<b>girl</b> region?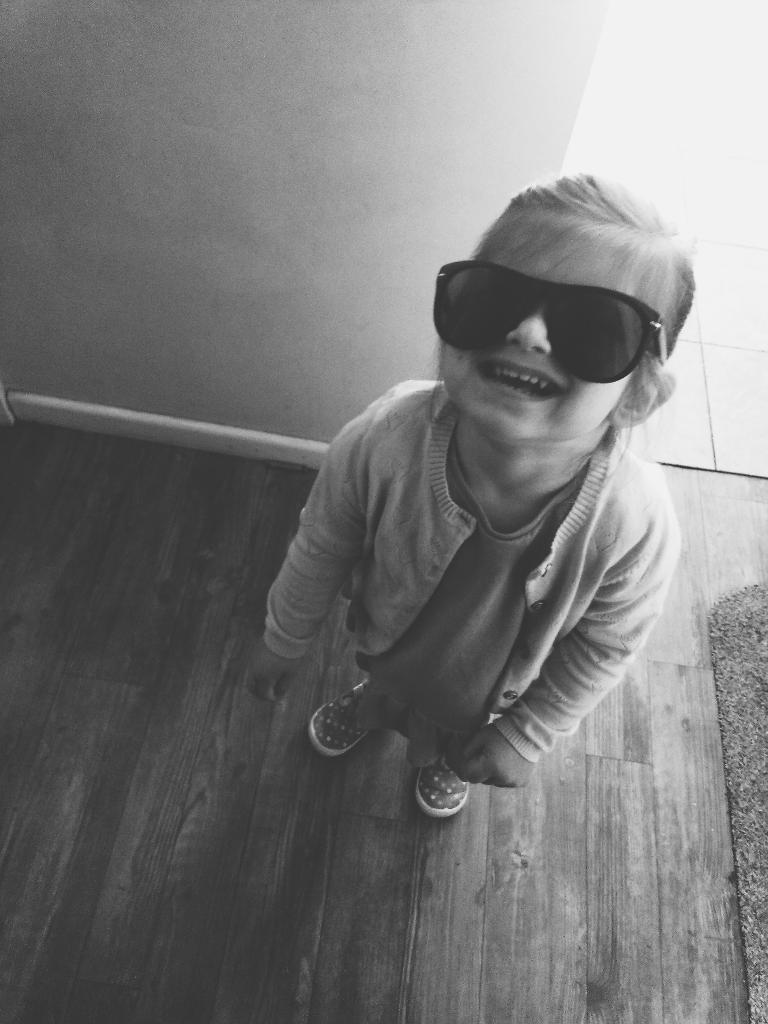
{"x1": 253, "y1": 171, "x2": 696, "y2": 816}
